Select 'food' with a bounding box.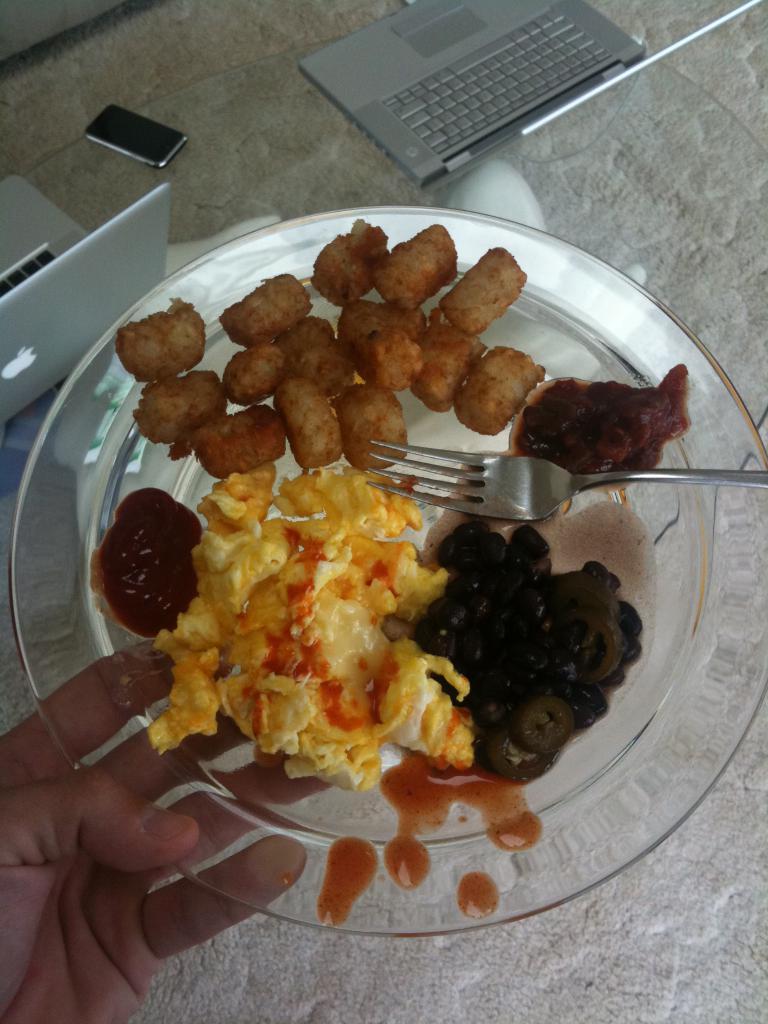
pyautogui.locateOnScreen(219, 273, 314, 348).
